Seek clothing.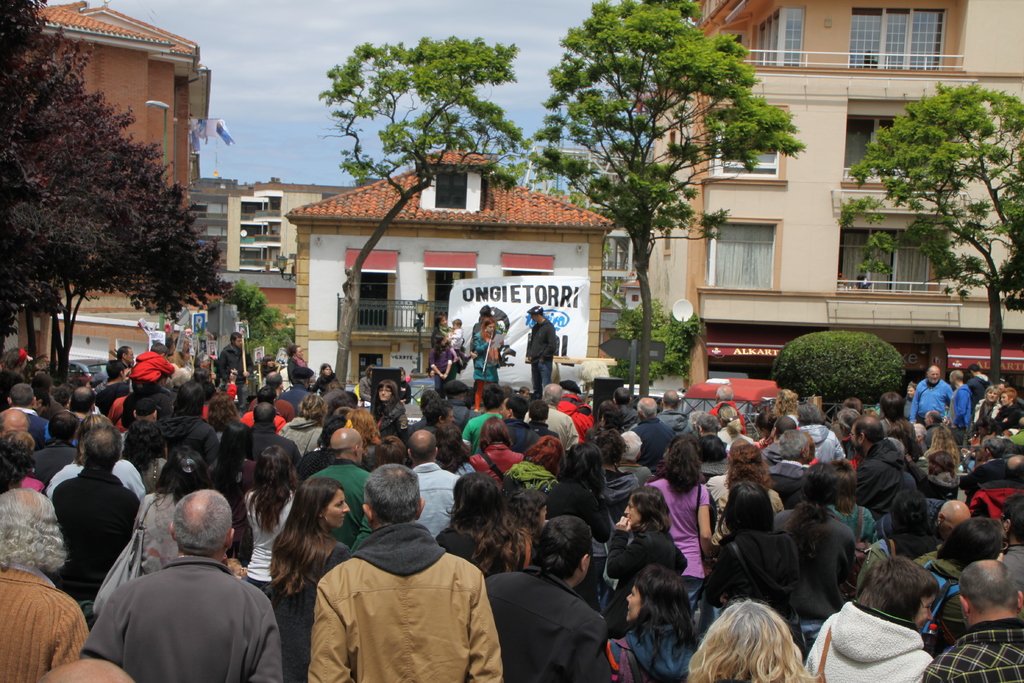
132,346,176,378.
